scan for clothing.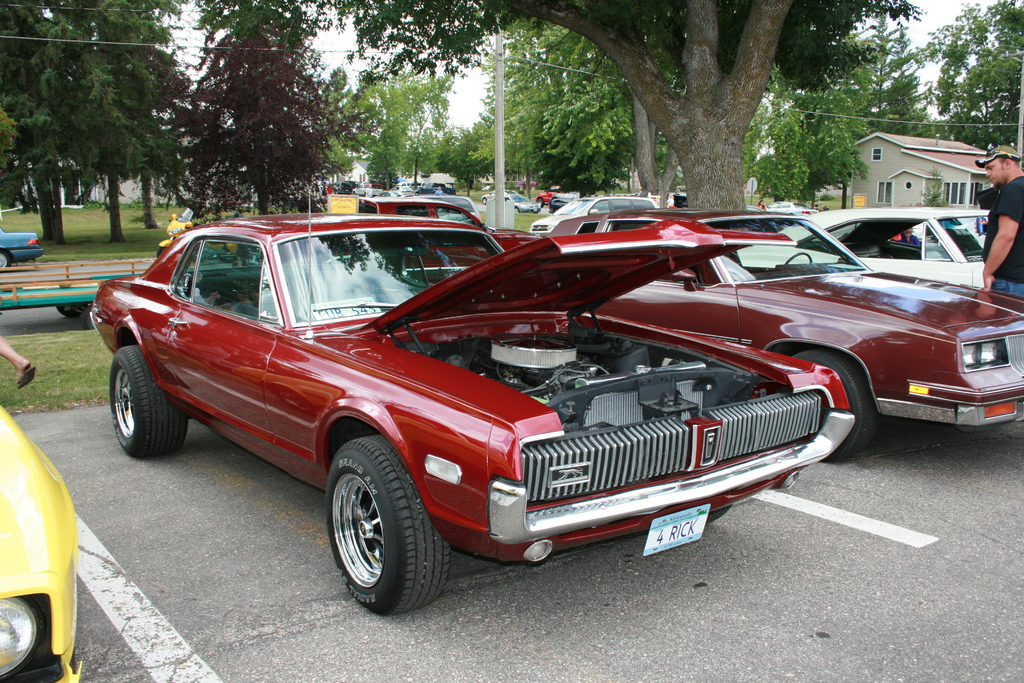
Scan result: locate(431, 185, 444, 197).
